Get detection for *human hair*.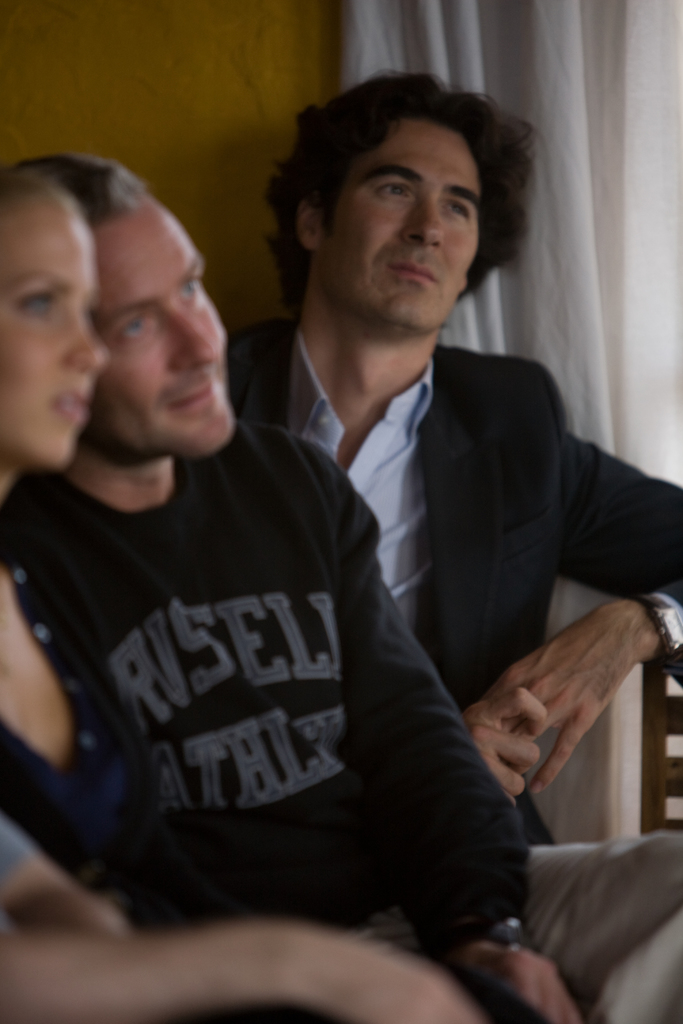
Detection: crop(280, 63, 529, 301).
